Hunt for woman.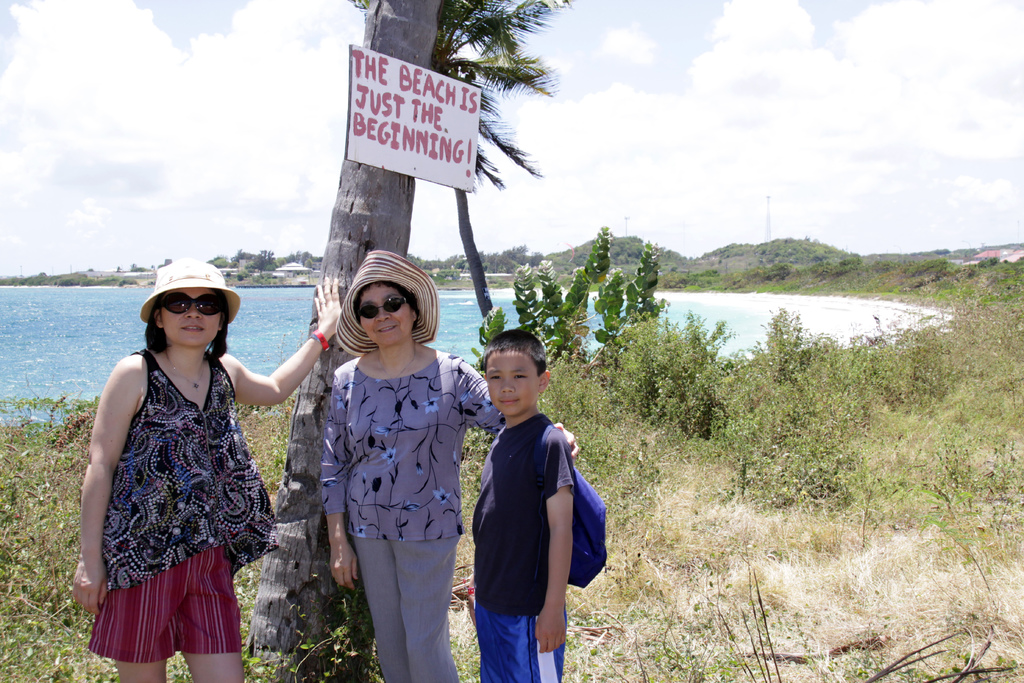
Hunted down at x1=321, y1=252, x2=582, y2=682.
